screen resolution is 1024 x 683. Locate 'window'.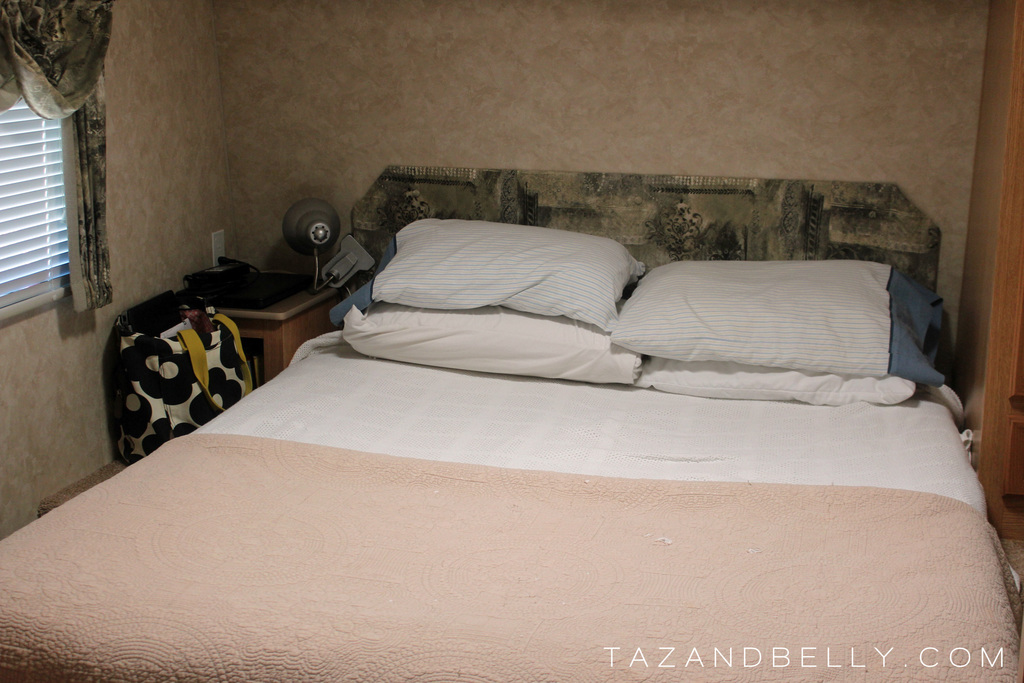
bbox(0, 94, 105, 320).
